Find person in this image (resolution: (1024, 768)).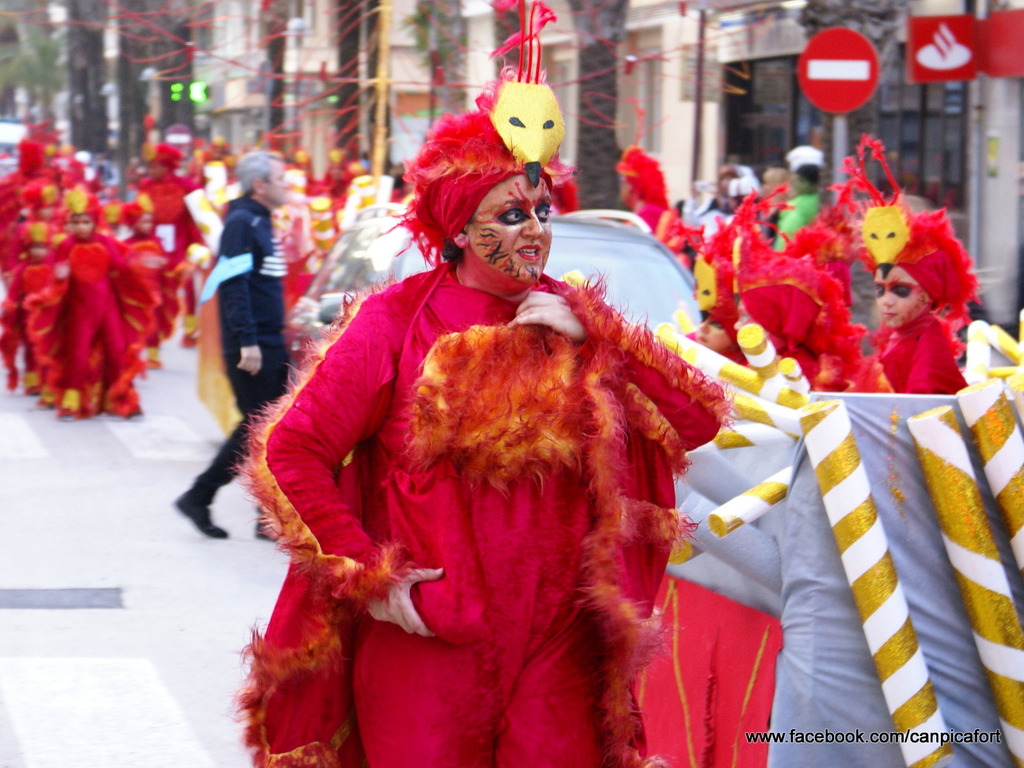
BBox(125, 193, 175, 375).
